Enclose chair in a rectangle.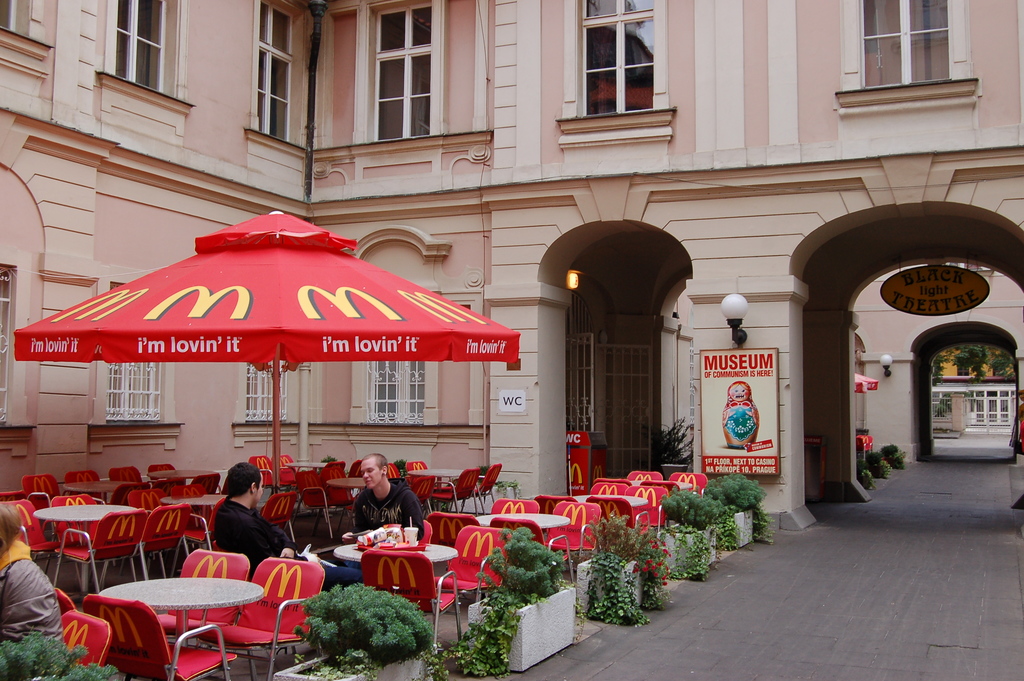
[x1=428, y1=512, x2=479, y2=566].
